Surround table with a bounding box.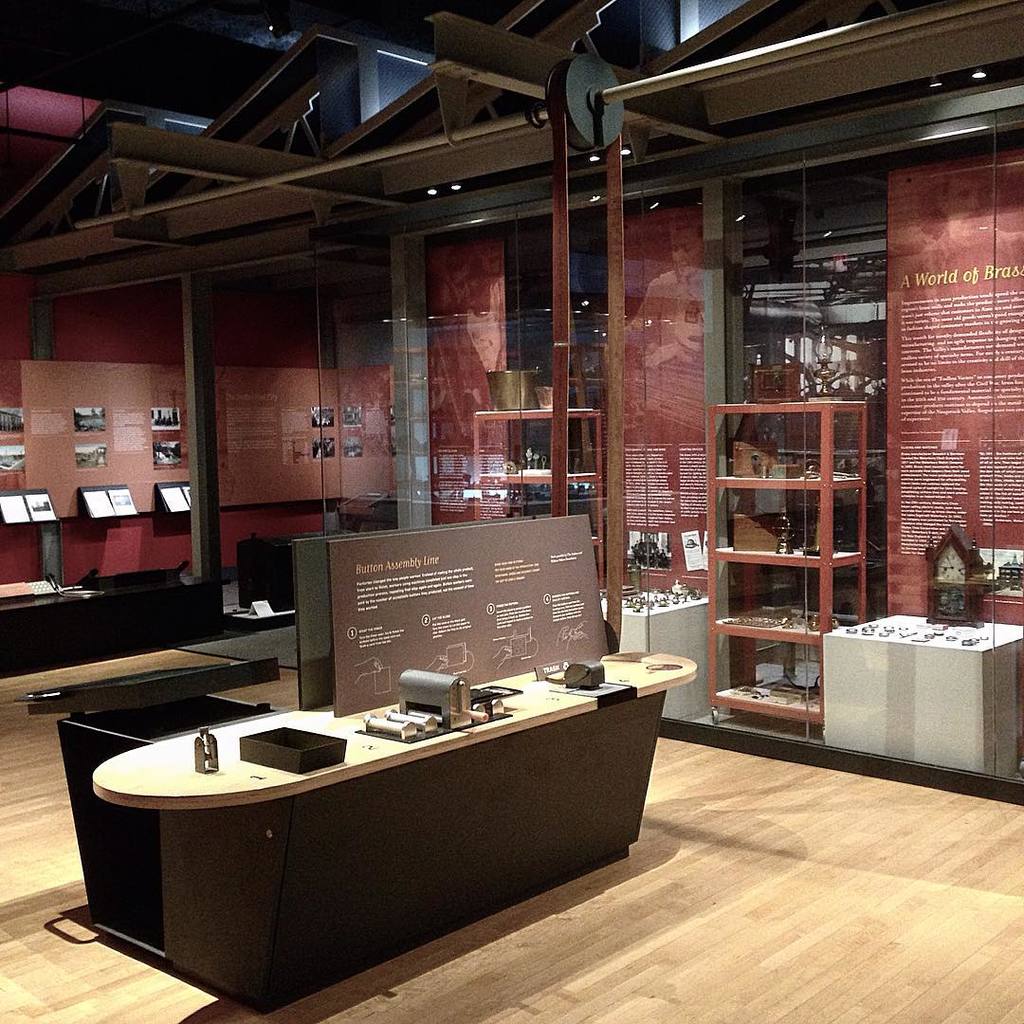
[left=835, top=592, right=1002, bottom=759].
